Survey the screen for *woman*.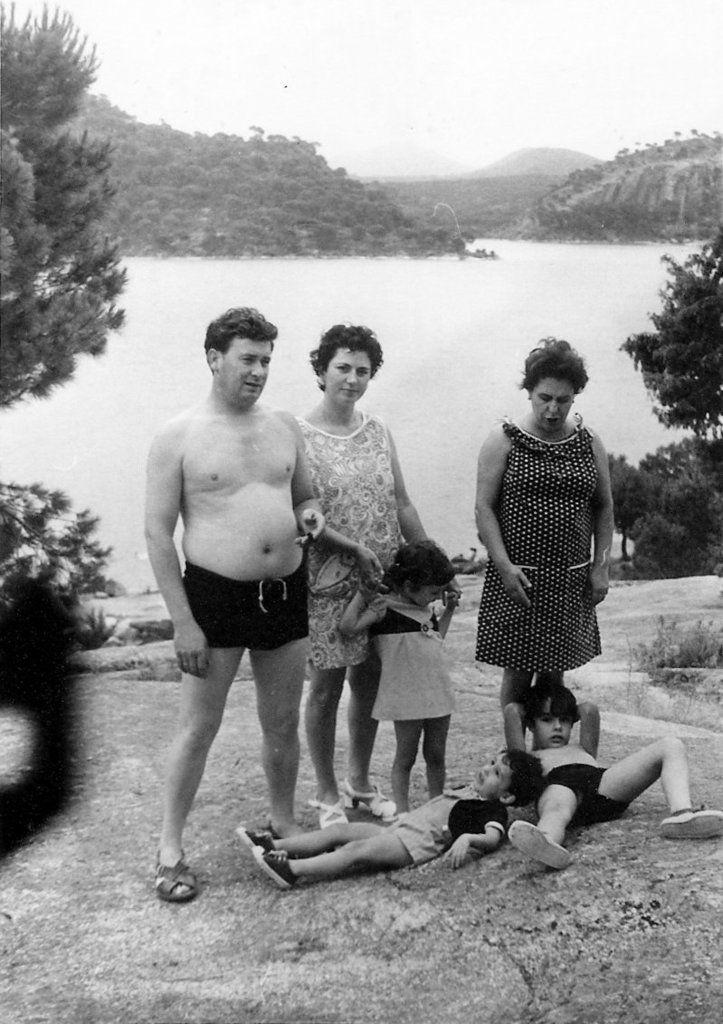
Survey found: crop(282, 316, 462, 830).
